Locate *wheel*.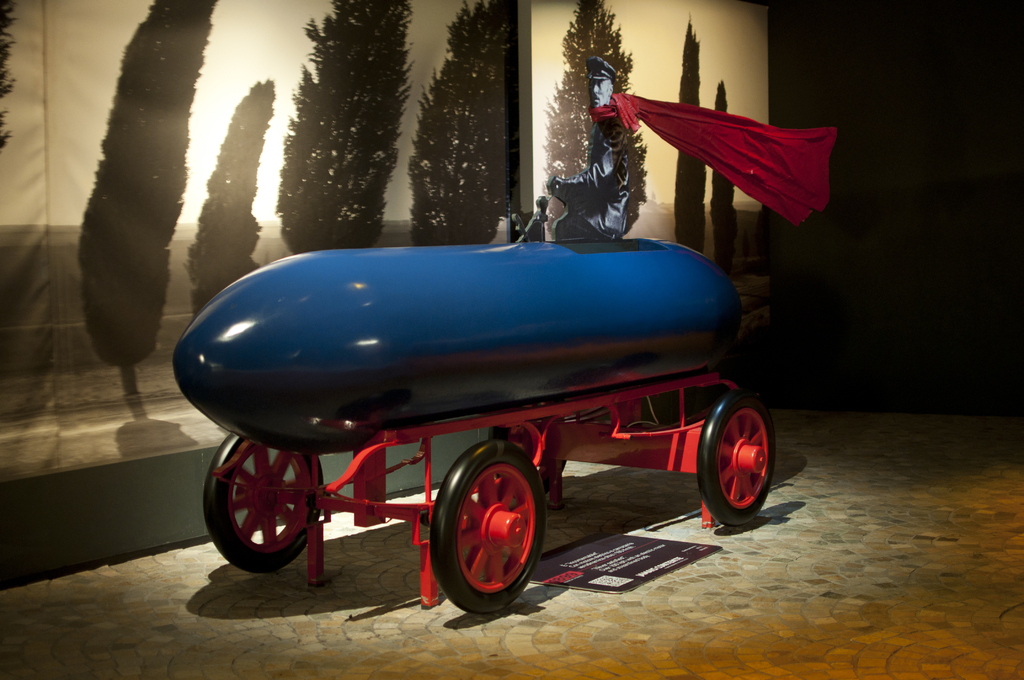
Bounding box: x1=430, y1=442, x2=543, y2=615.
